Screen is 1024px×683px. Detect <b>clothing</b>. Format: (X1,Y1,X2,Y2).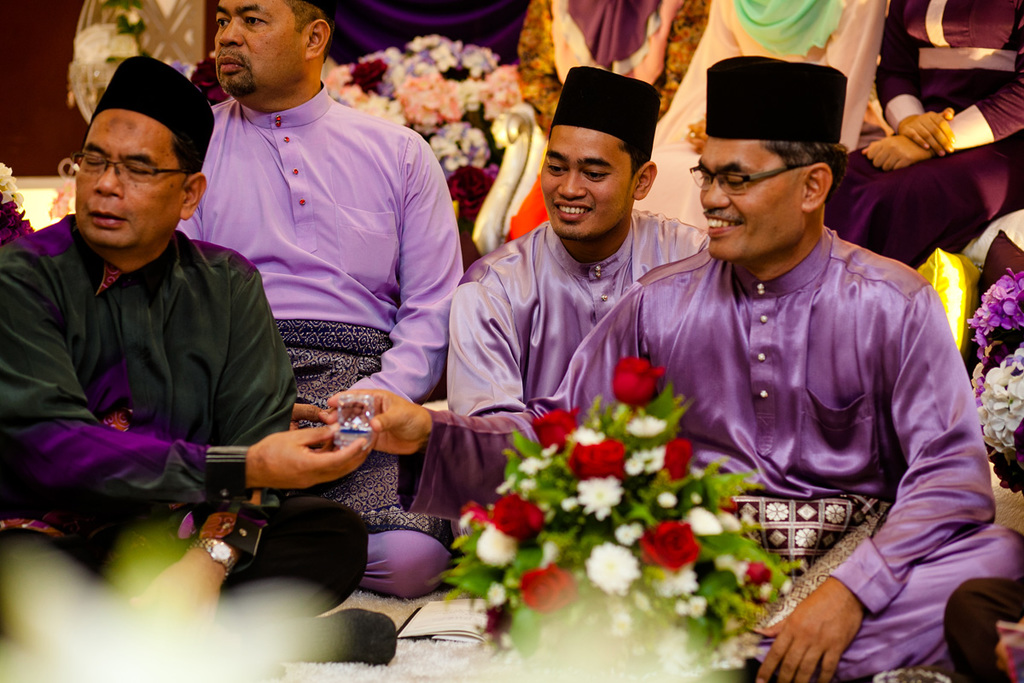
(396,226,1023,682).
